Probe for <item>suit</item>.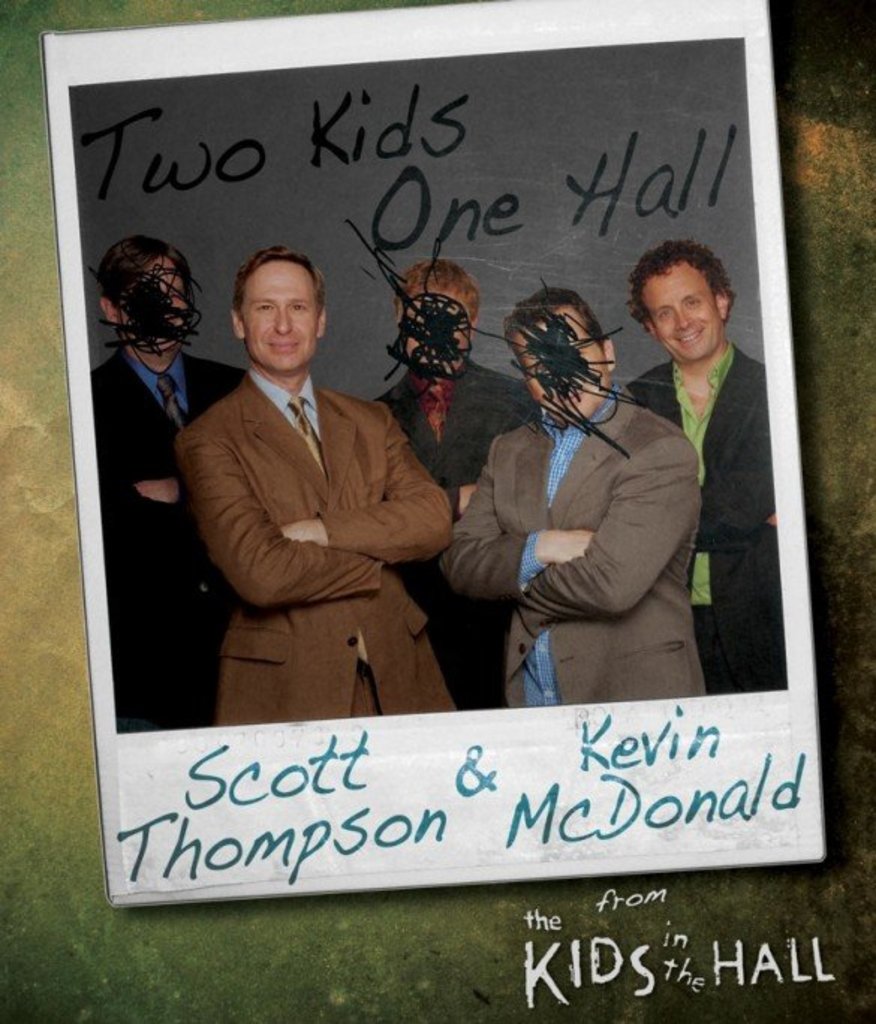
Probe result: l=431, t=394, r=705, b=711.
